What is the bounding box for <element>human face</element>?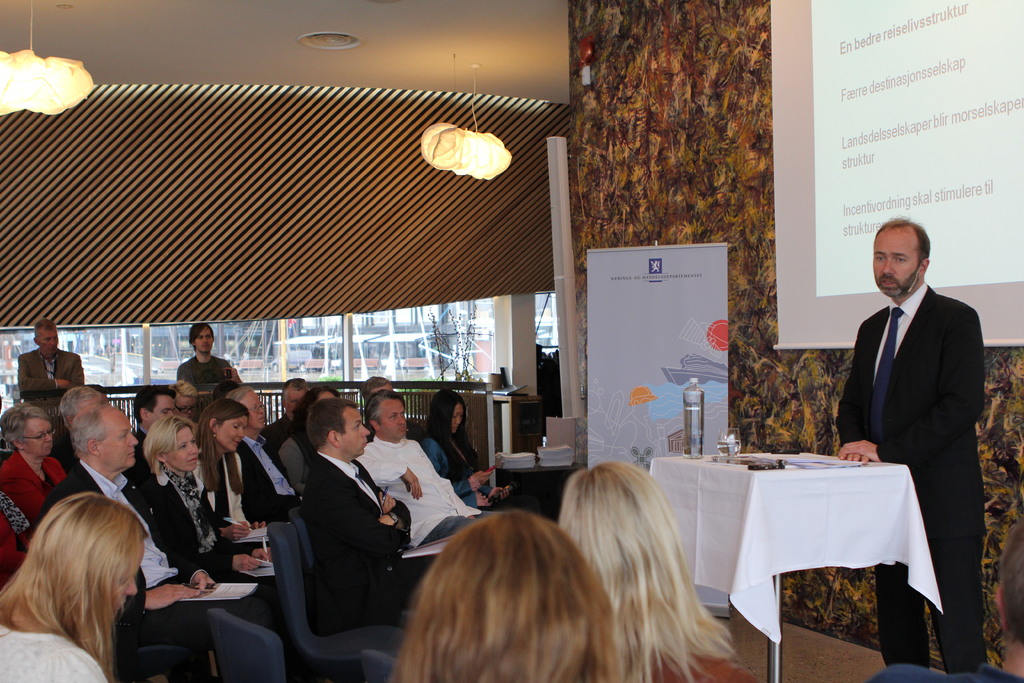
(242, 391, 266, 428).
